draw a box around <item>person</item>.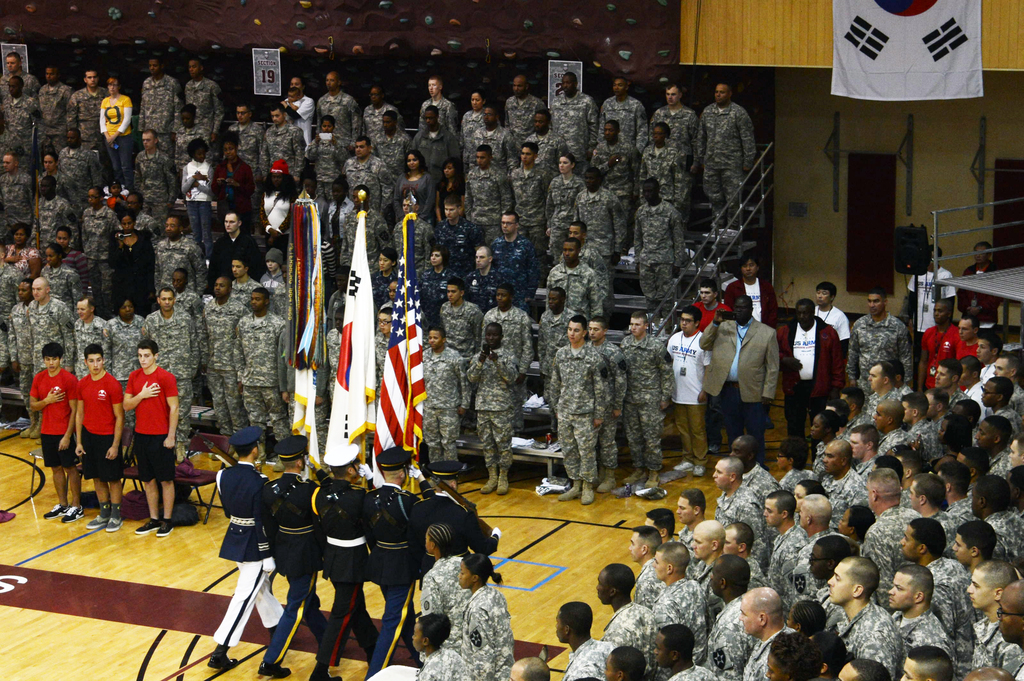
bbox(406, 613, 481, 680).
